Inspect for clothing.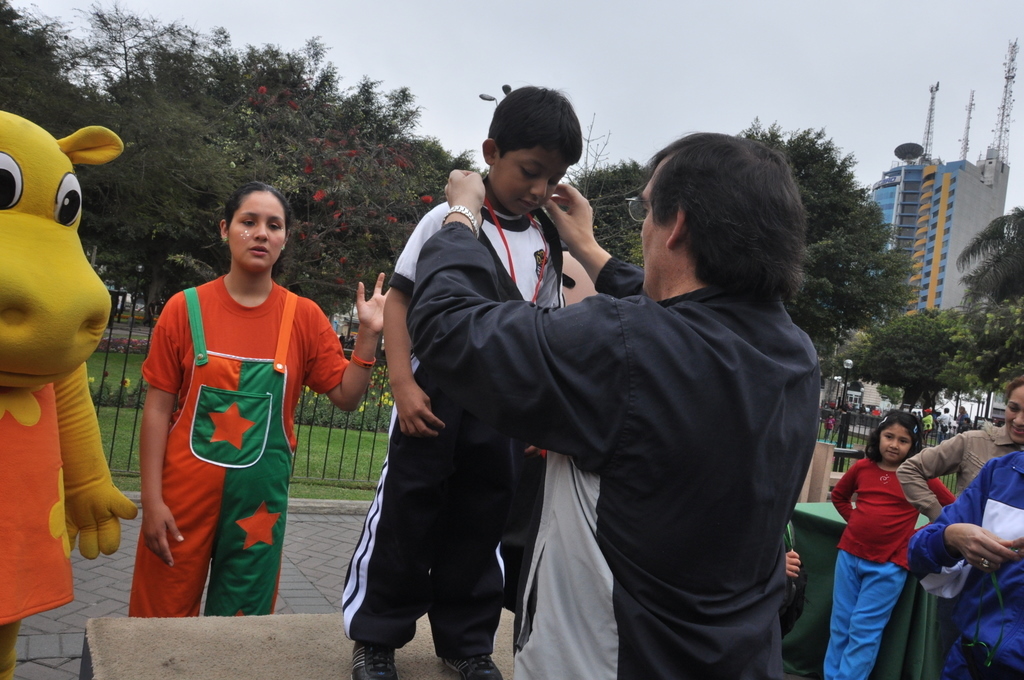
Inspection: l=904, t=457, r=1023, b=679.
